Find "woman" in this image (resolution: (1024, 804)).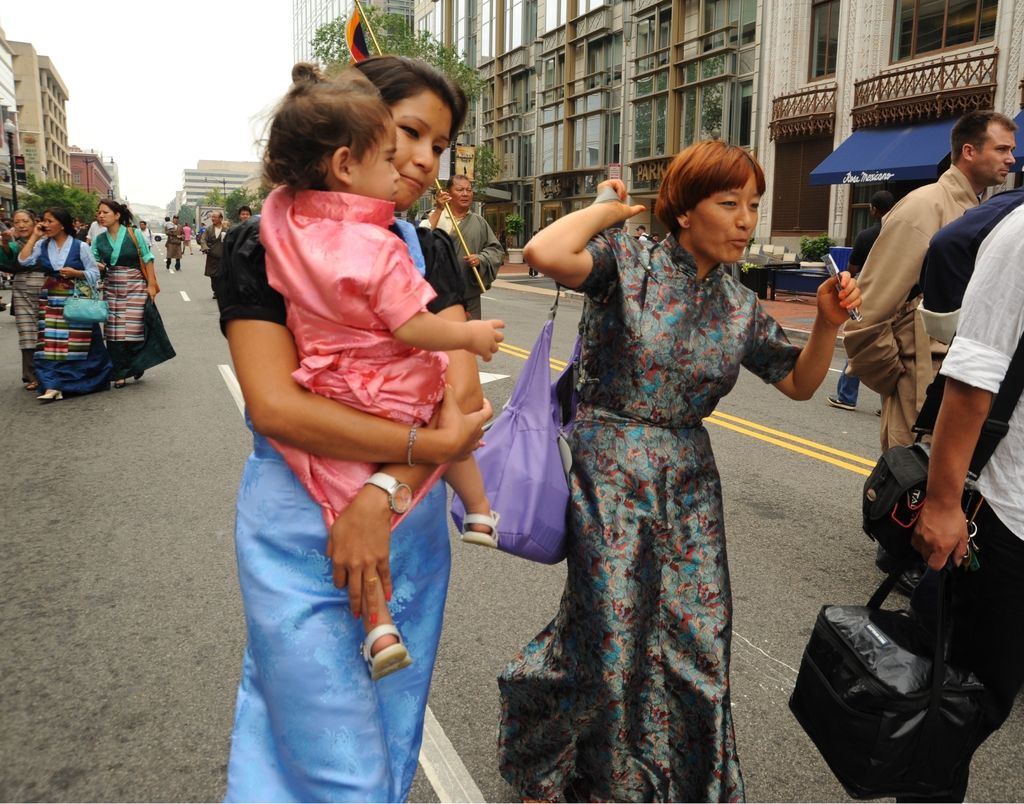
bbox=[0, 207, 39, 393].
